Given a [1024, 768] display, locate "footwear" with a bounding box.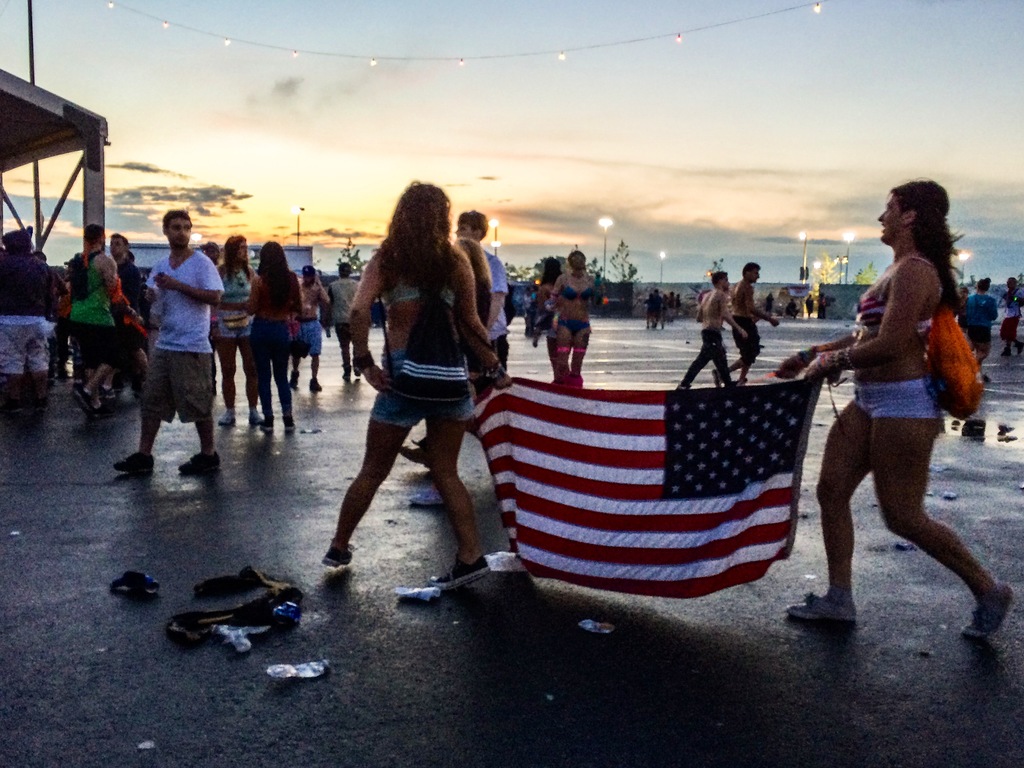
Located: rect(714, 368, 723, 389).
